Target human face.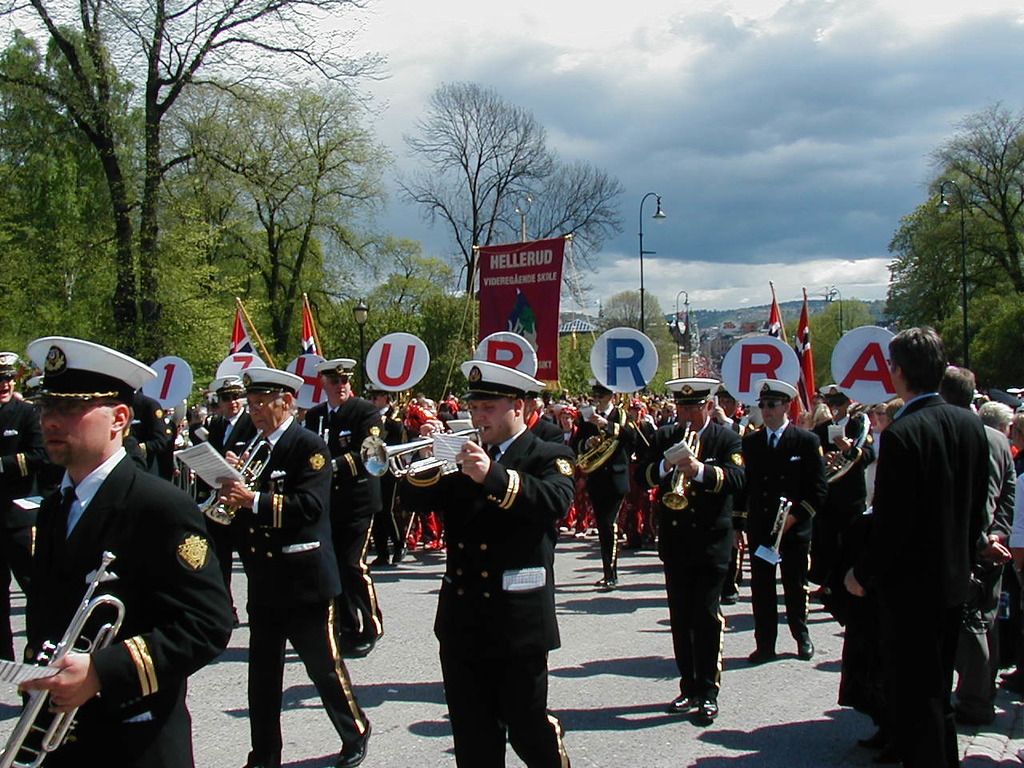
Target region: detection(682, 410, 706, 430).
